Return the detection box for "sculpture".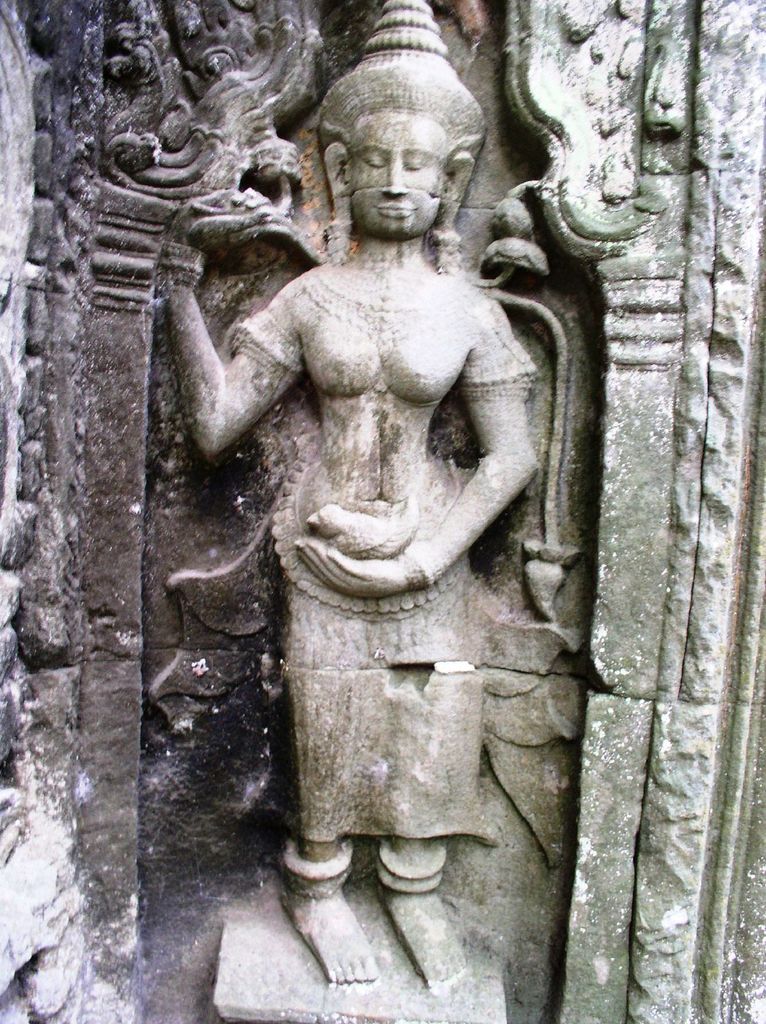
125, 60, 615, 962.
